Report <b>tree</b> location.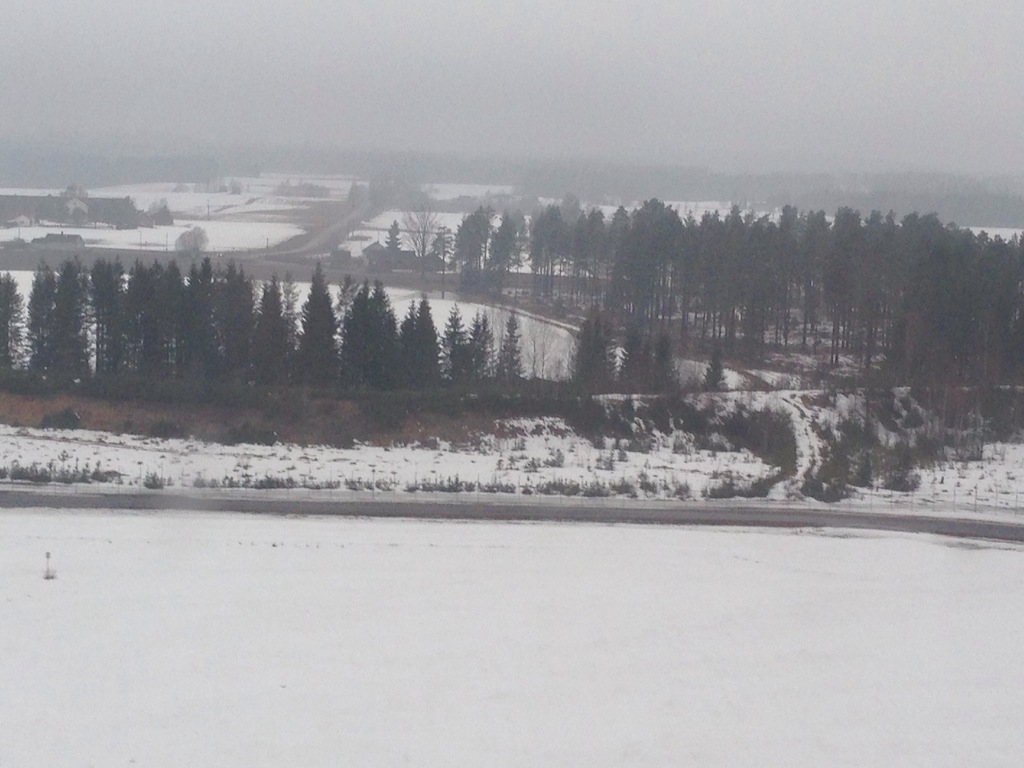
Report: 58/262/97/372.
